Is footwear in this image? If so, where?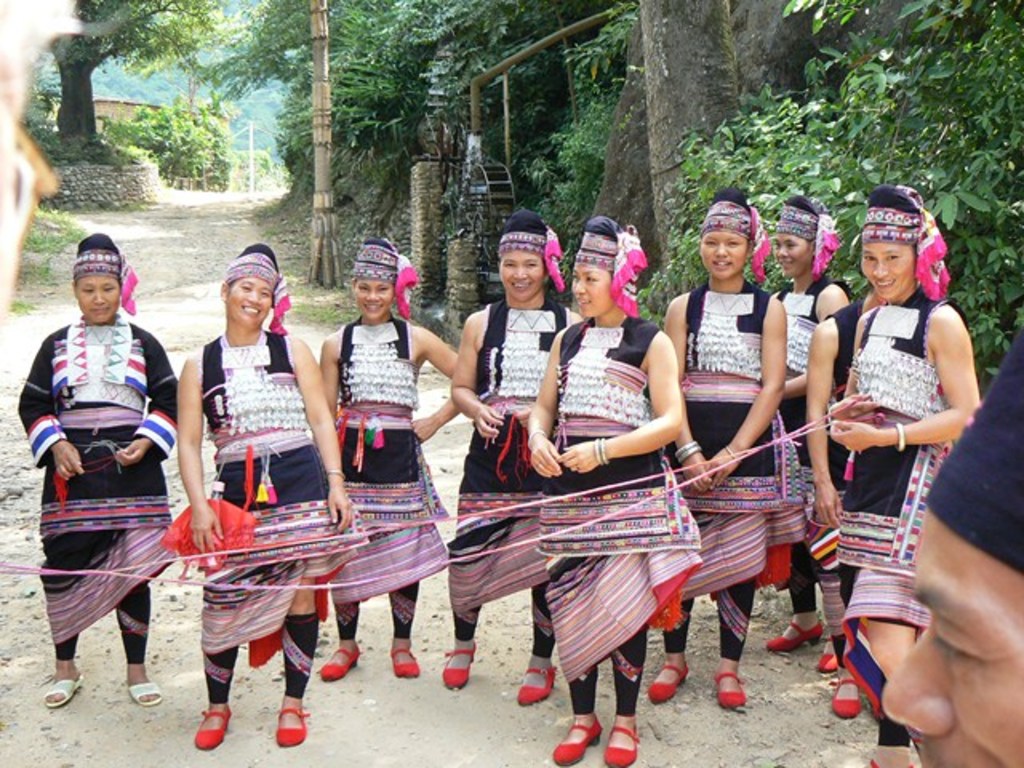
Yes, at bbox=(866, 757, 914, 766).
